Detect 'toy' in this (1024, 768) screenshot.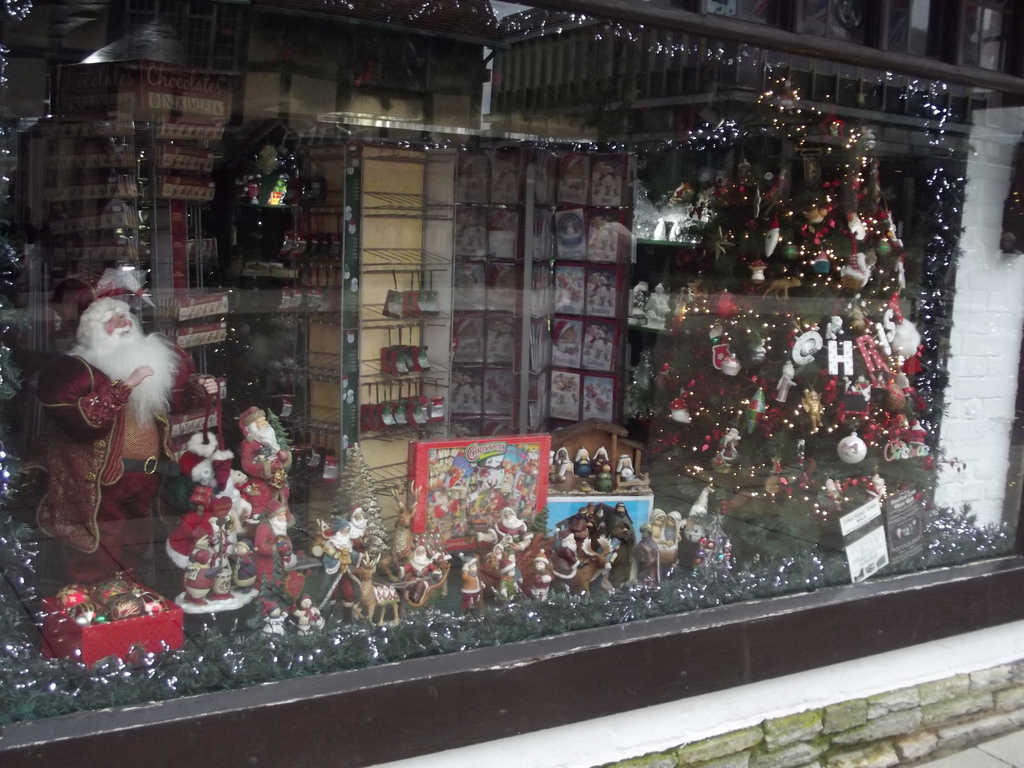
Detection: bbox(548, 527, 581, 594).
